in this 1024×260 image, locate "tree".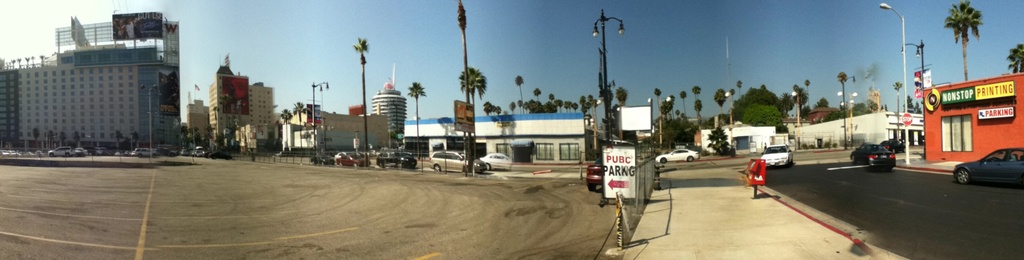
Bounding box: [733, 77, 744, 99].
